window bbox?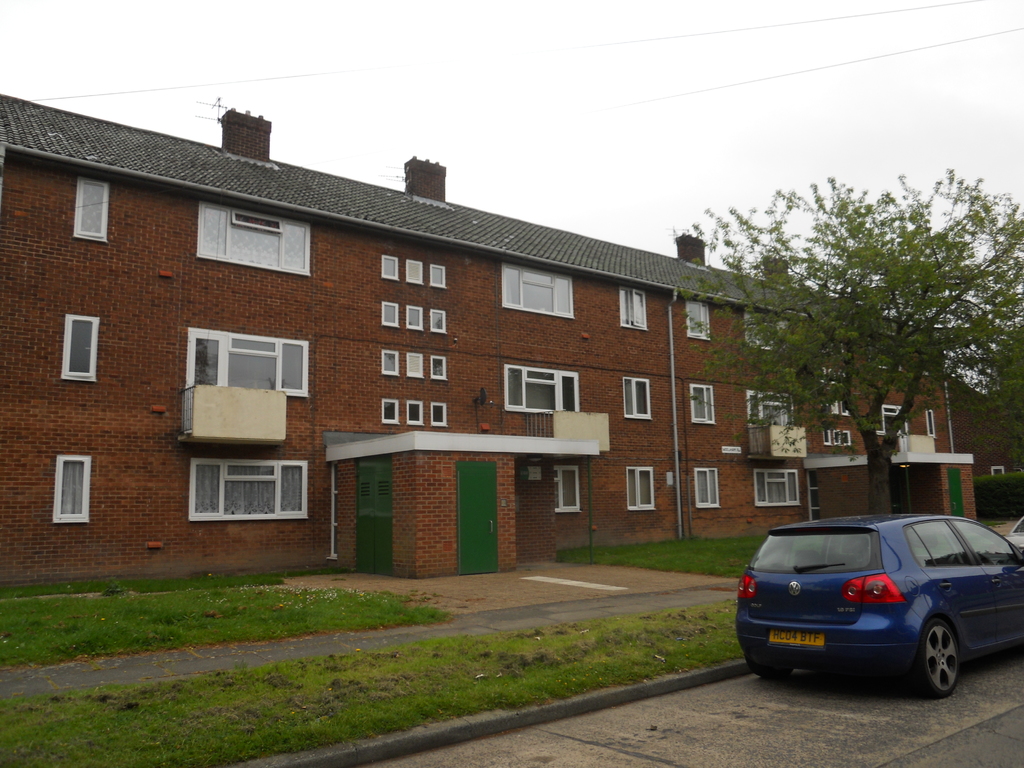
(x1=685, y1=383, x2=716, y2=420)
